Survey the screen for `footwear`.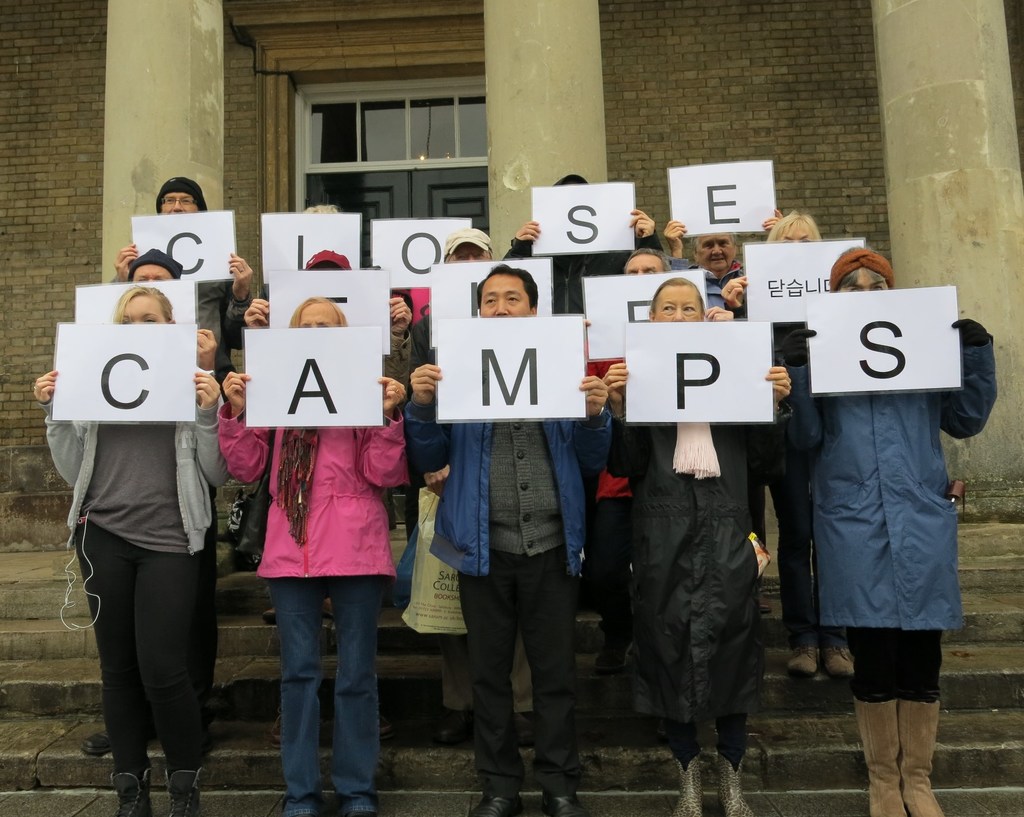
Survey found: bbox=(543, 791, 585, 816).
